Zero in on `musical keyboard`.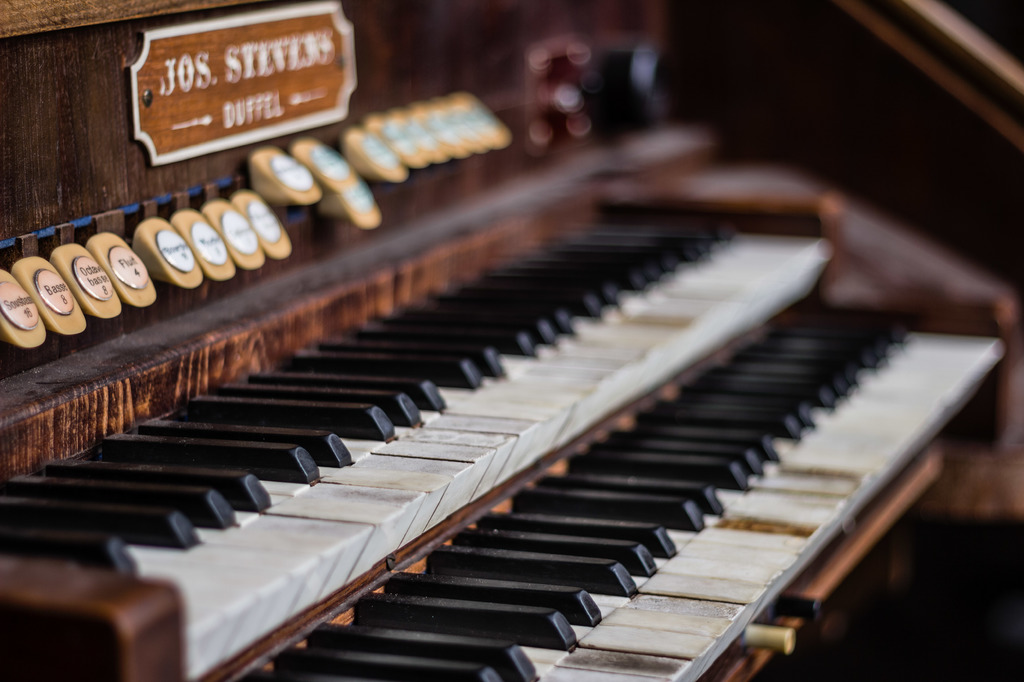
Zeroed in: {"x1": 6, "y1": 191, "x2": 833, "y2": 681}.
